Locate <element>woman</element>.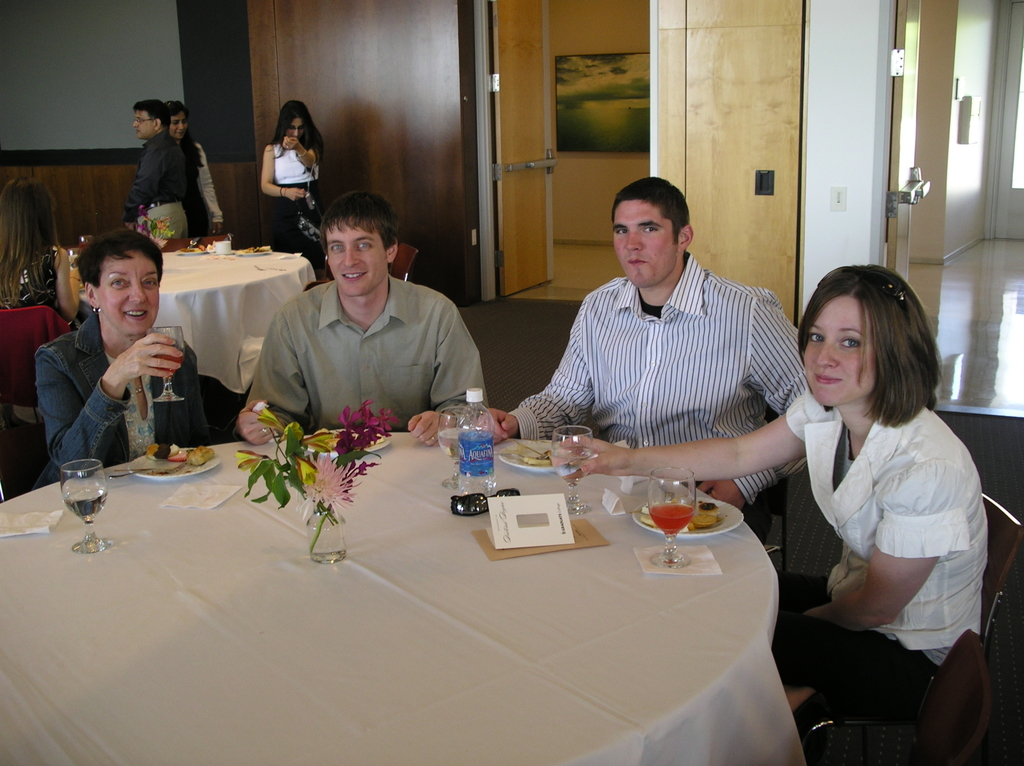
Bounding box: BBox(553, 261, 992, 765).
